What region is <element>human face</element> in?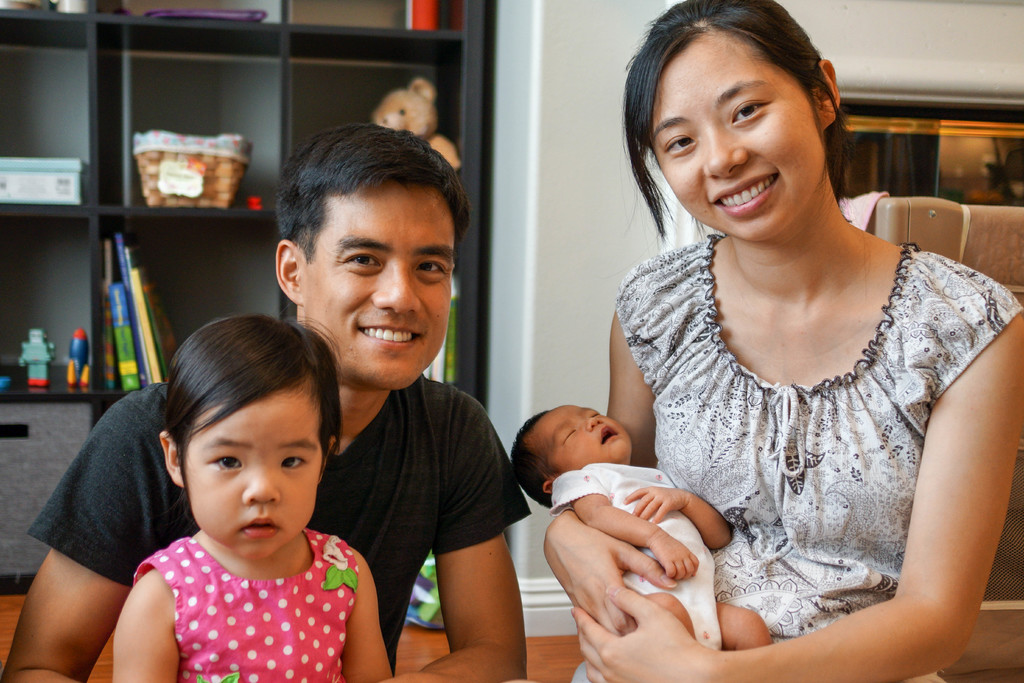
BBox(525, 404, 634, 472).
